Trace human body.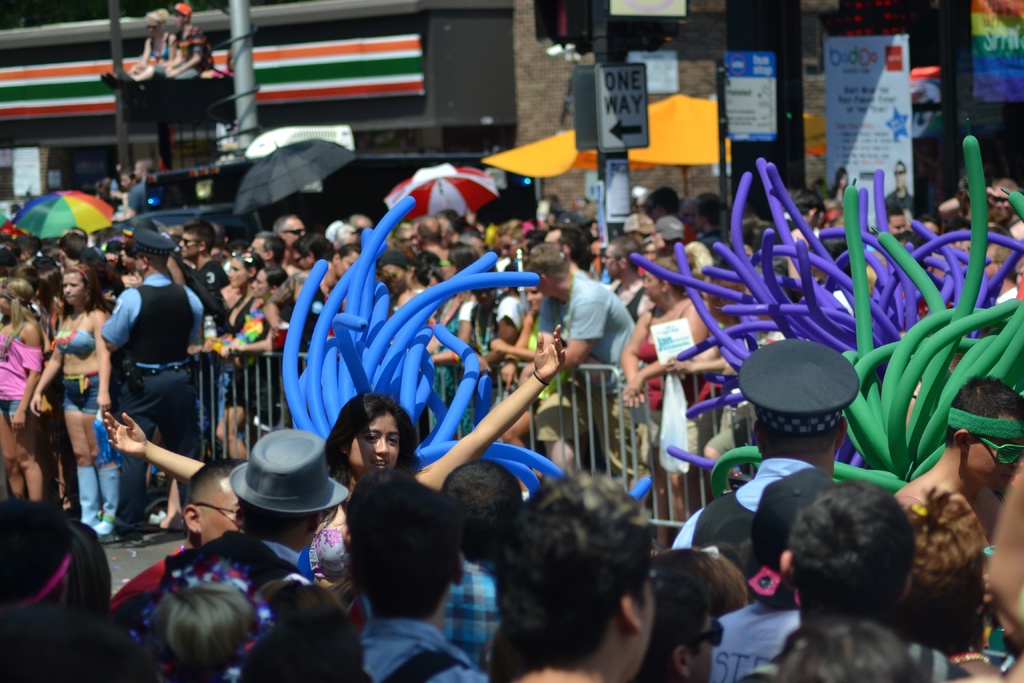
Traced to select_region(507, 280, 536, 355).
